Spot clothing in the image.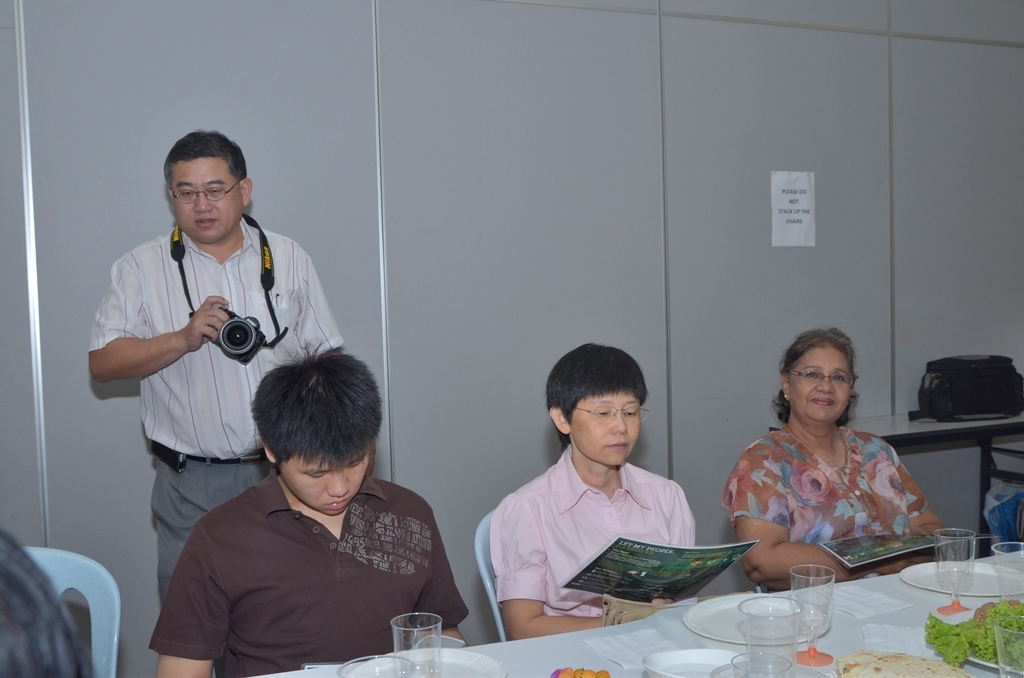
clothing found at region(492, 436, 701, 629).
